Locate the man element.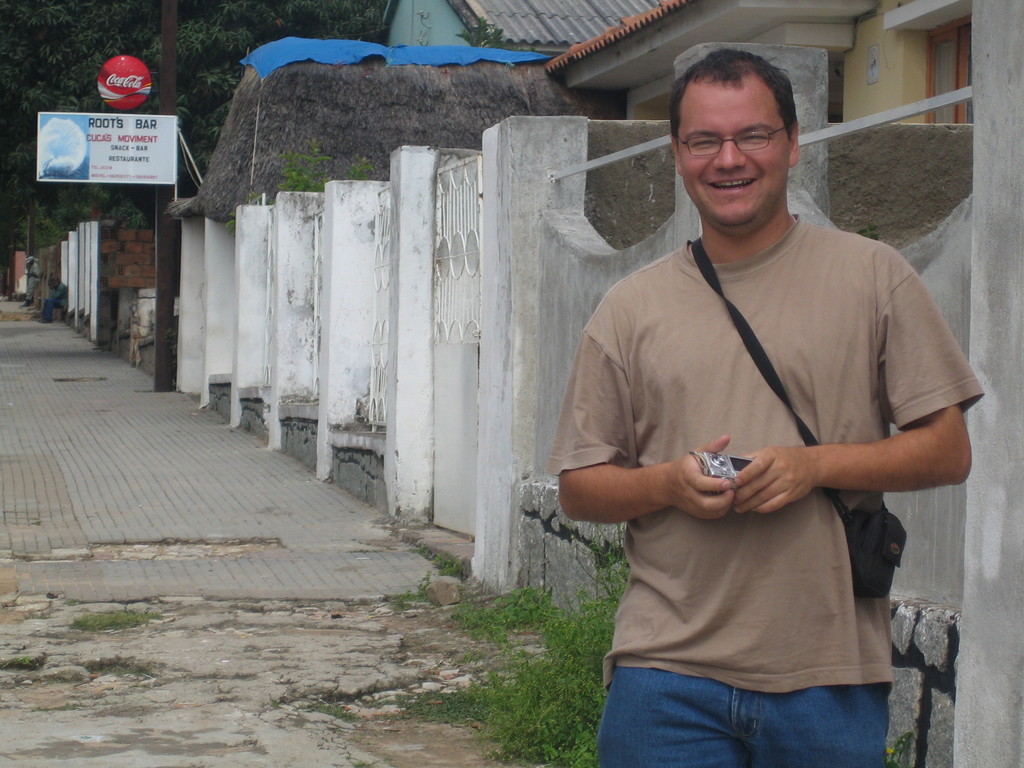
Element bbox: [36,277,71,324].
